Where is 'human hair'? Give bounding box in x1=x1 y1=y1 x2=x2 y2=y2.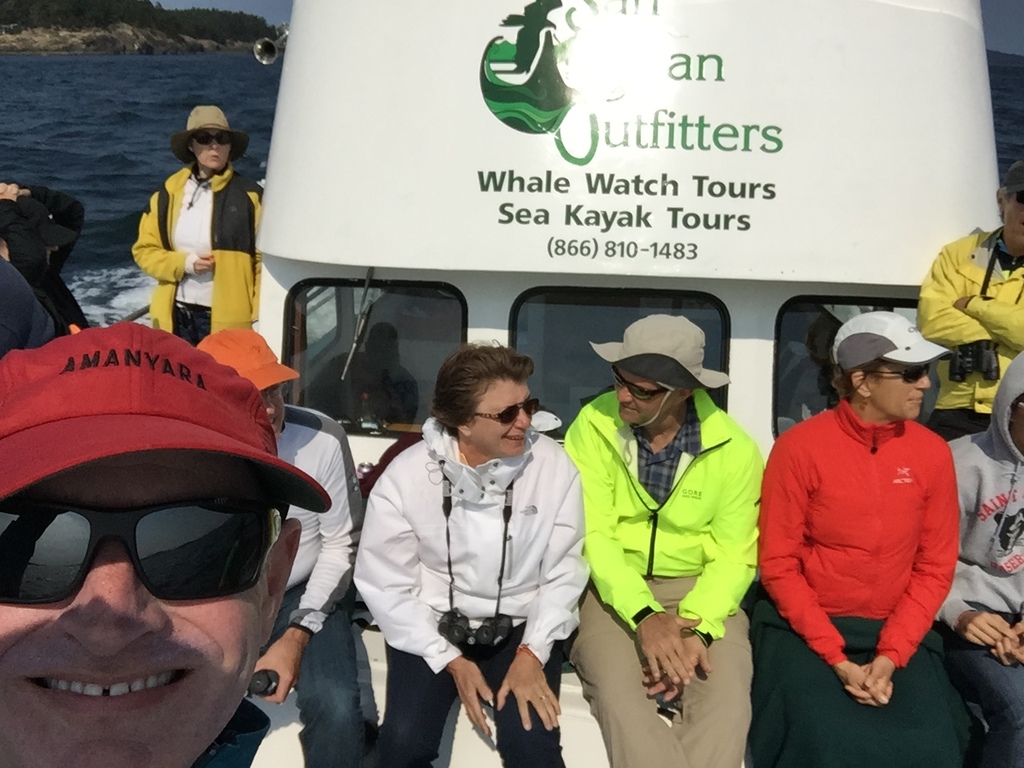
x1=832 y1=360 x2=890 y2=401.
